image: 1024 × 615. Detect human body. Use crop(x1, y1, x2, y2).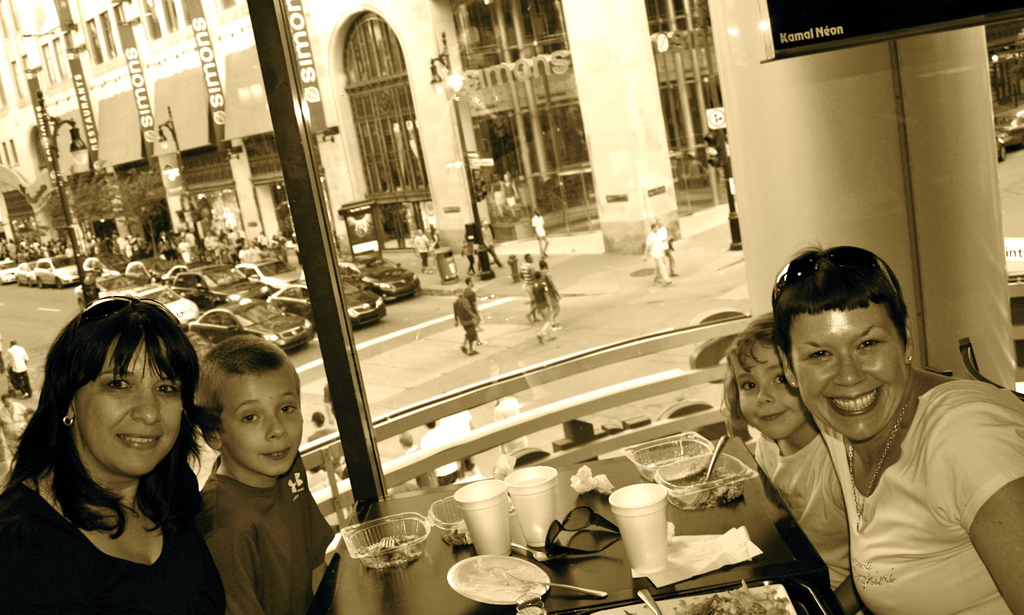
crop(745, 432, 845, 599).
